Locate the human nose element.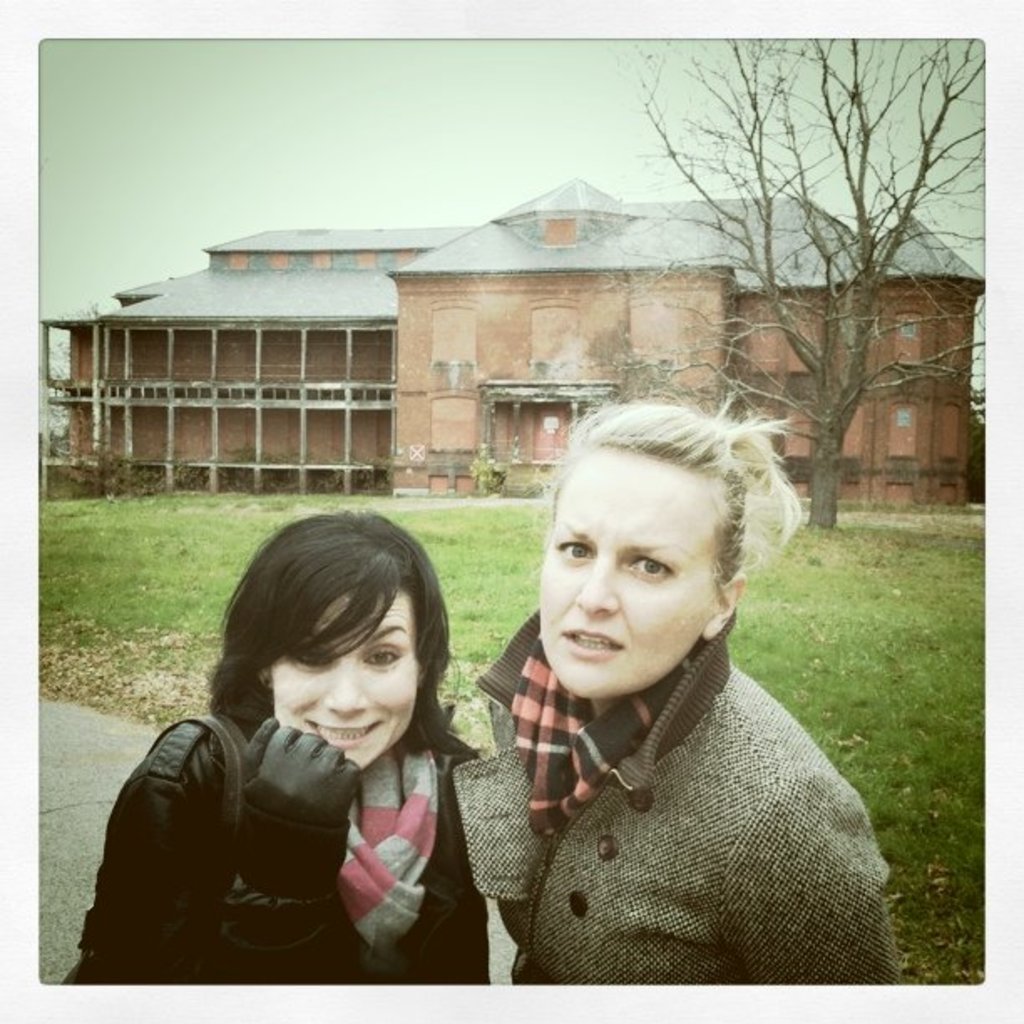
Element bbox: [x1=325, y1=656, x2=370, y2=718].
